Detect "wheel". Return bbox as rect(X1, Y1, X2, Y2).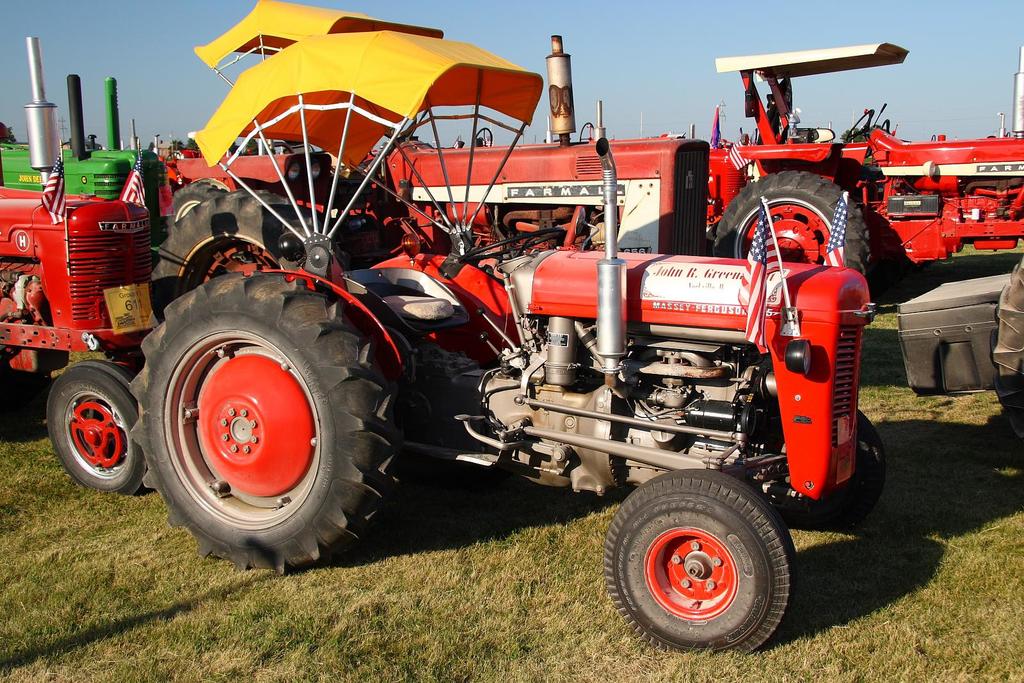
rect(47, 358, 137, 496).
